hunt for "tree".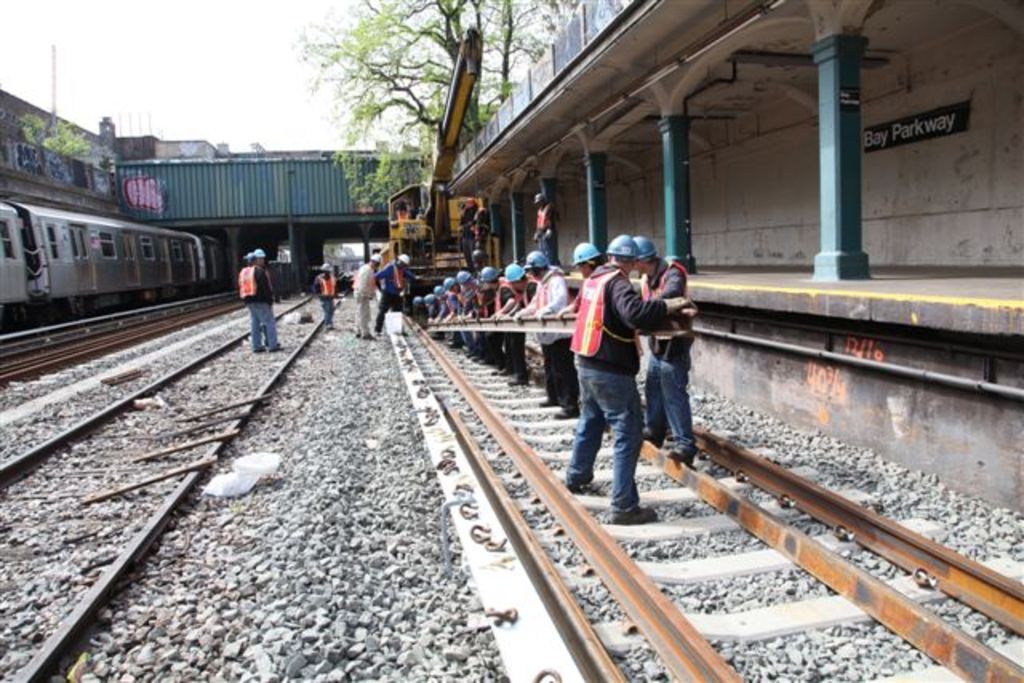
Hunted down at [307, 0, 584, 275].
